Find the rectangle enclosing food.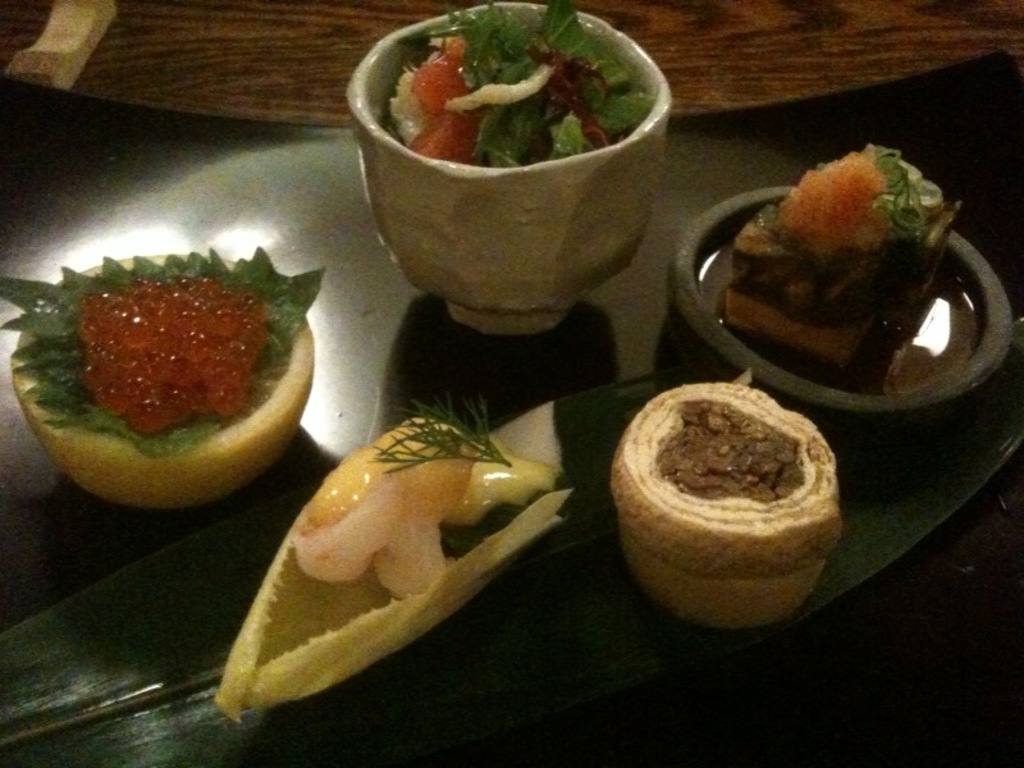
<region>0, 234, 326, 518</region>.
